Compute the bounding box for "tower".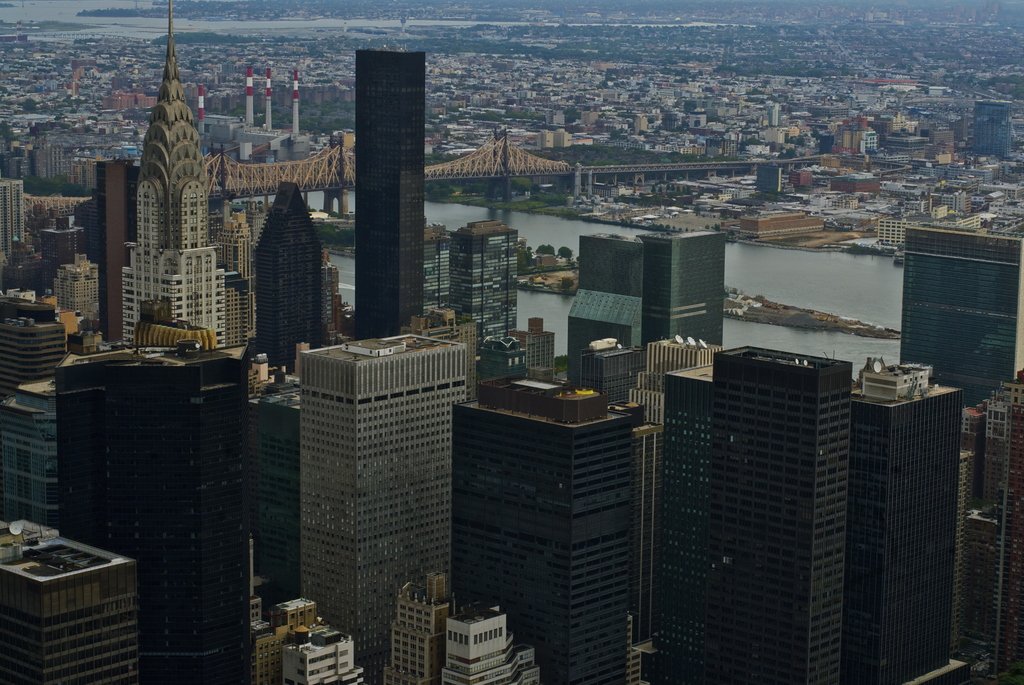
bbox=[566, 224, 653, 375].
